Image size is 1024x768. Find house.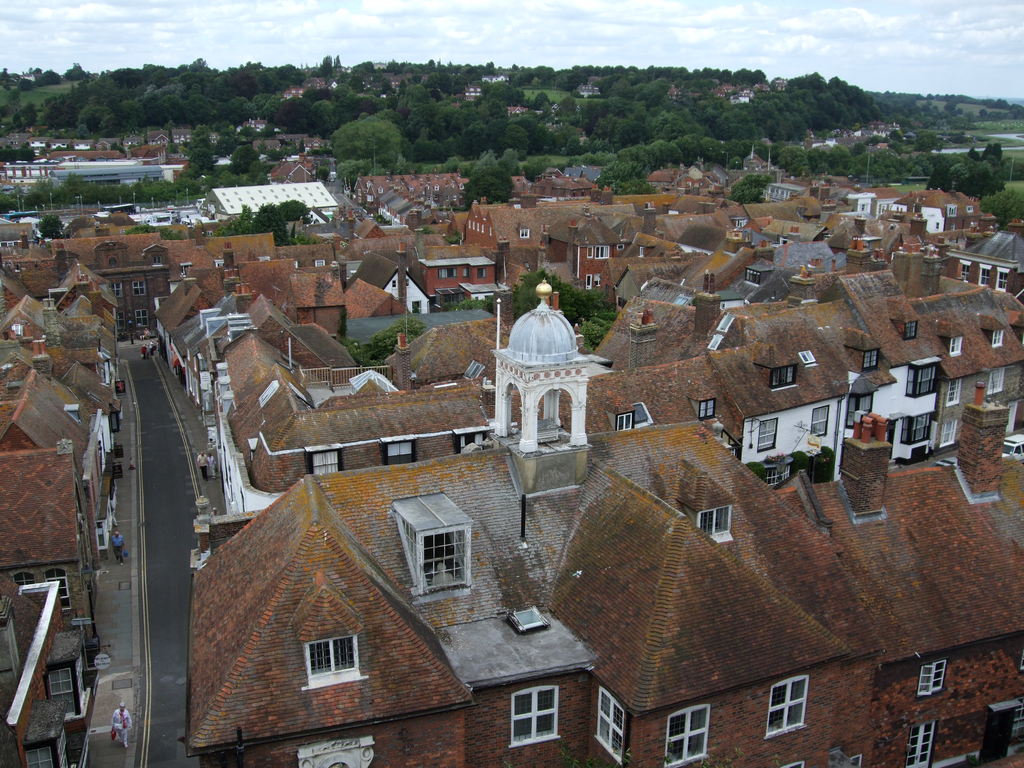
detection(657, 67, 799, 117).
